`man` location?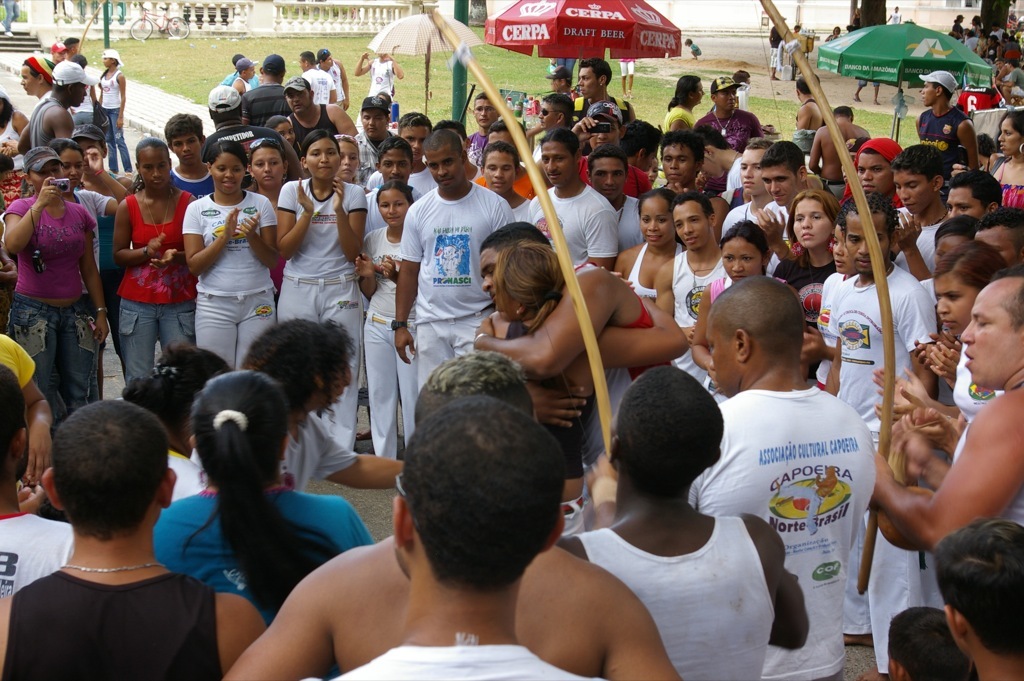
[x1=807, y1=102, x2=867, y2=202]
